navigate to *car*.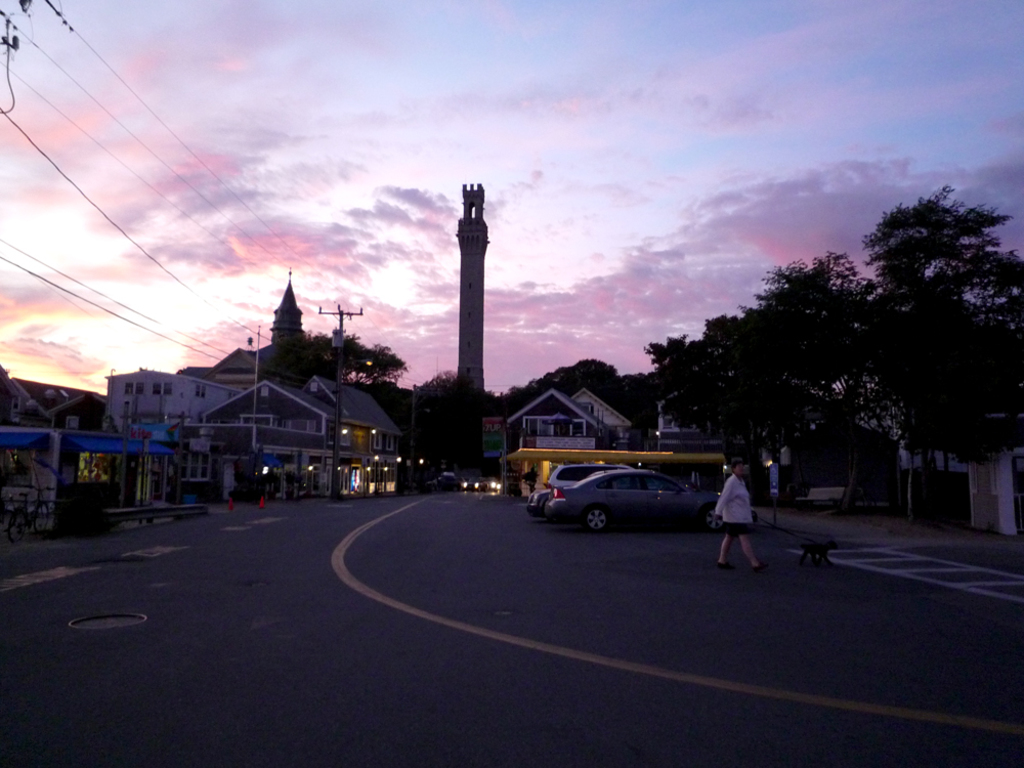
Navigation target: [531, 492, 548, 510].
